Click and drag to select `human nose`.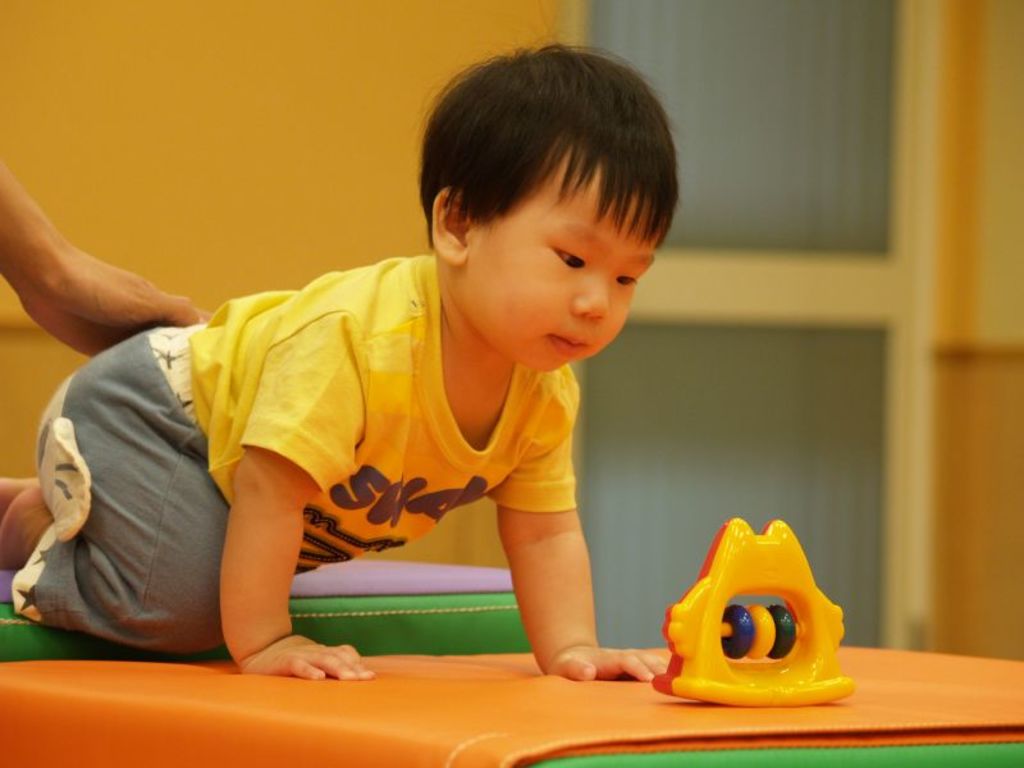
Selection: region(568, 269, 608, 326).
